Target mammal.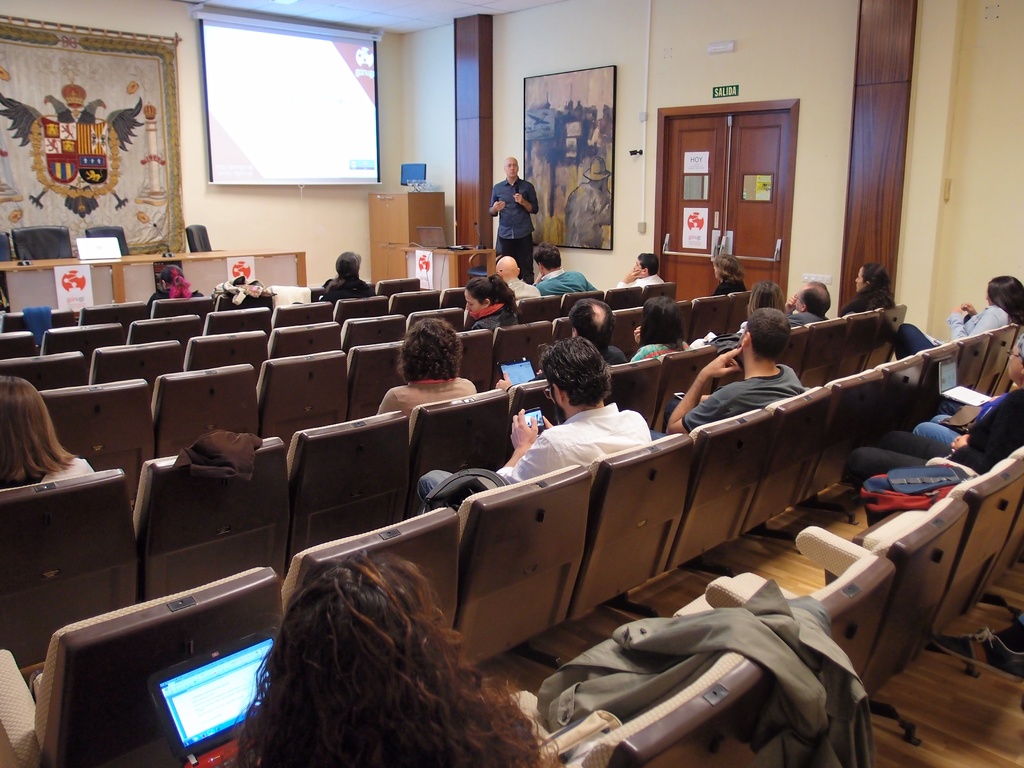
Target region: [x1=148, y1=264, x2=202, y2=307].
